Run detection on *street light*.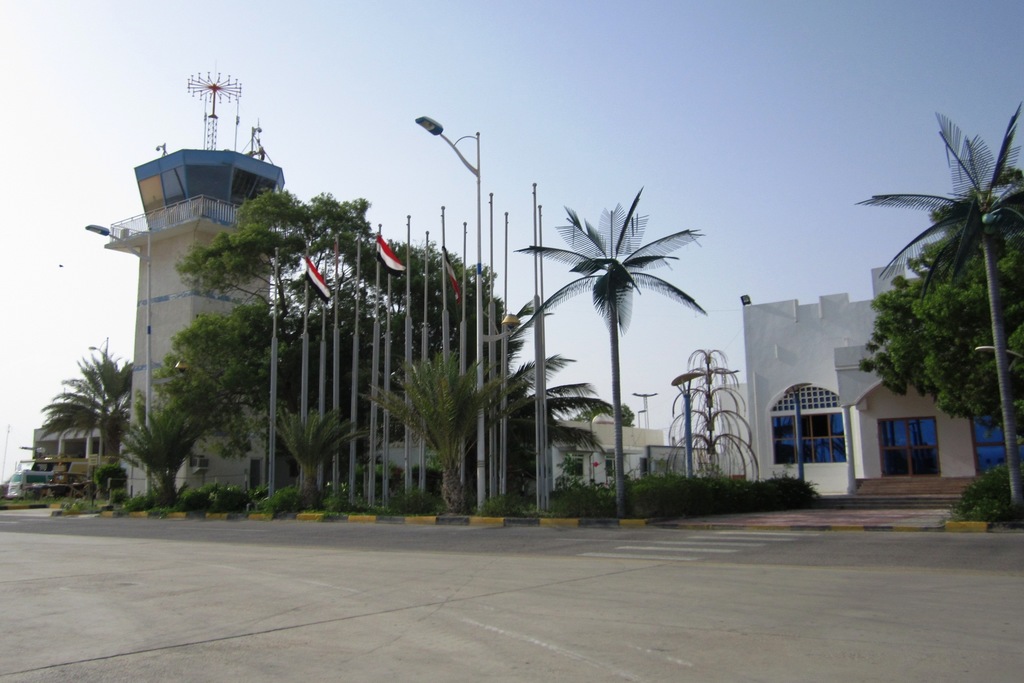
Result: region(417, 112, 479, 506).
